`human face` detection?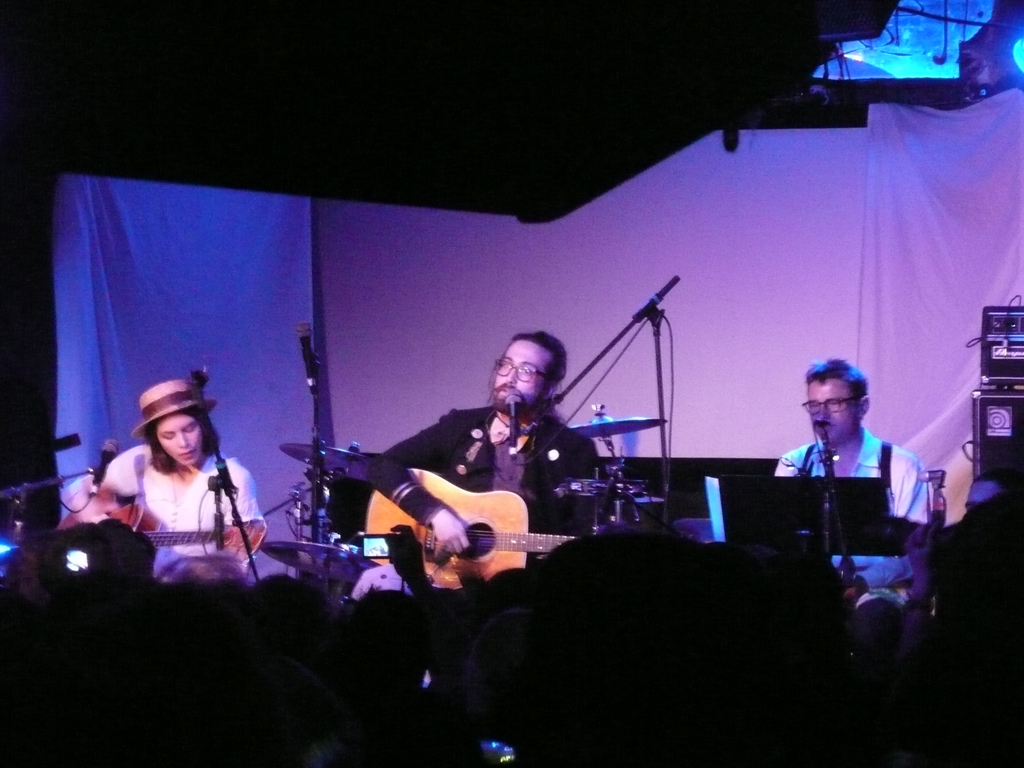
(157, 414, 202, 465)
